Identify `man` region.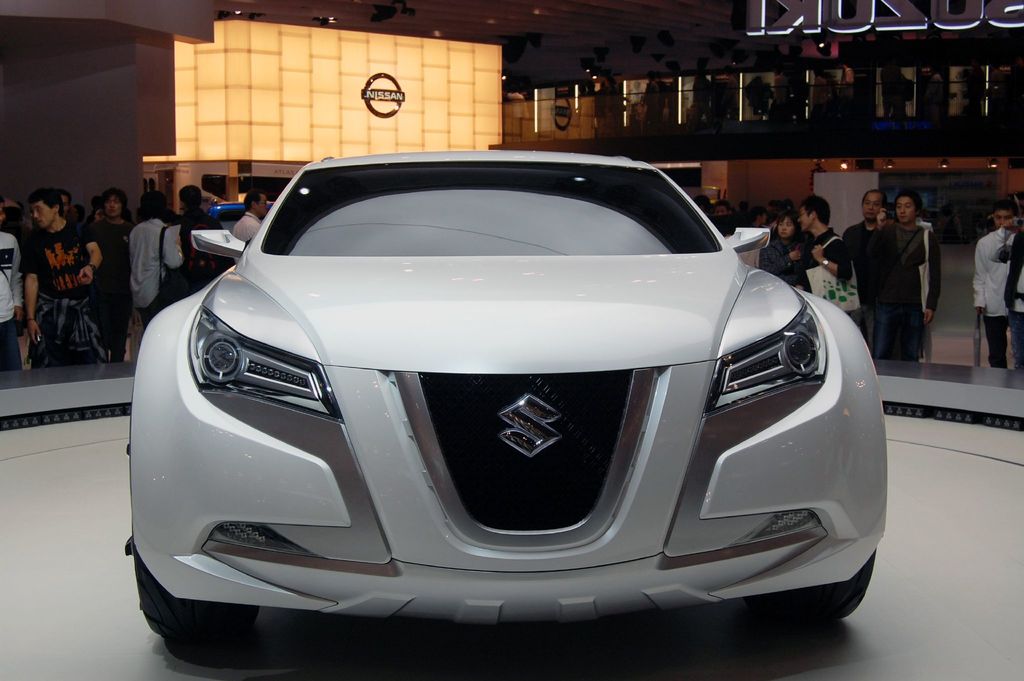
Region: locate(19, 190, 101, 366).
